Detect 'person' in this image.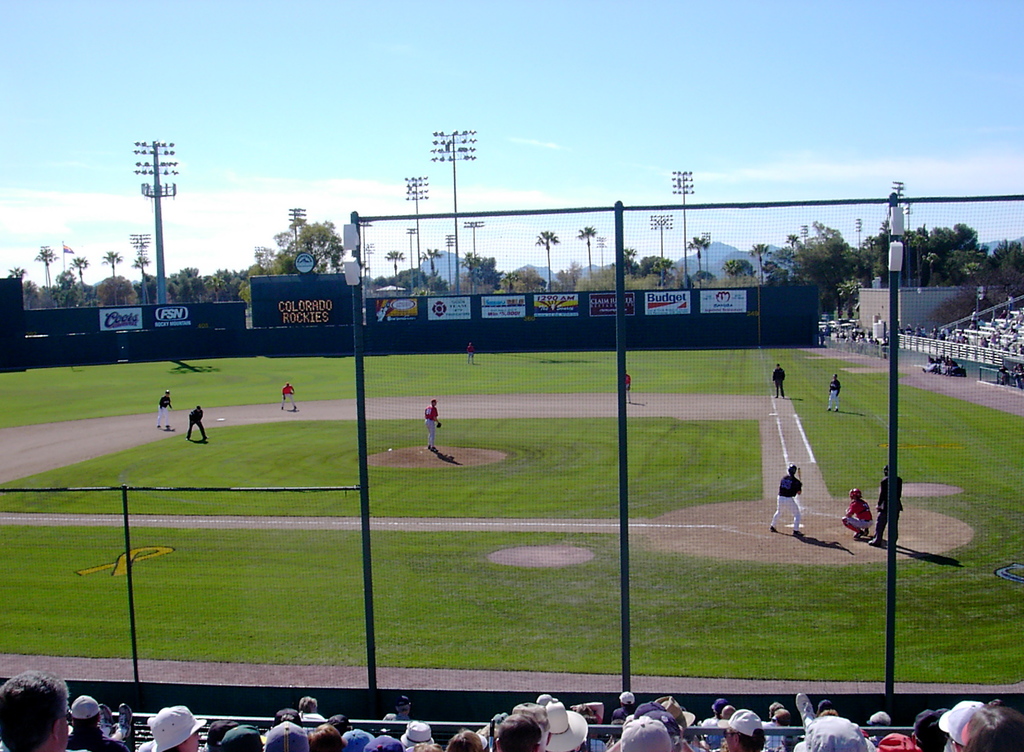
Detection: [0,667,96,751].
